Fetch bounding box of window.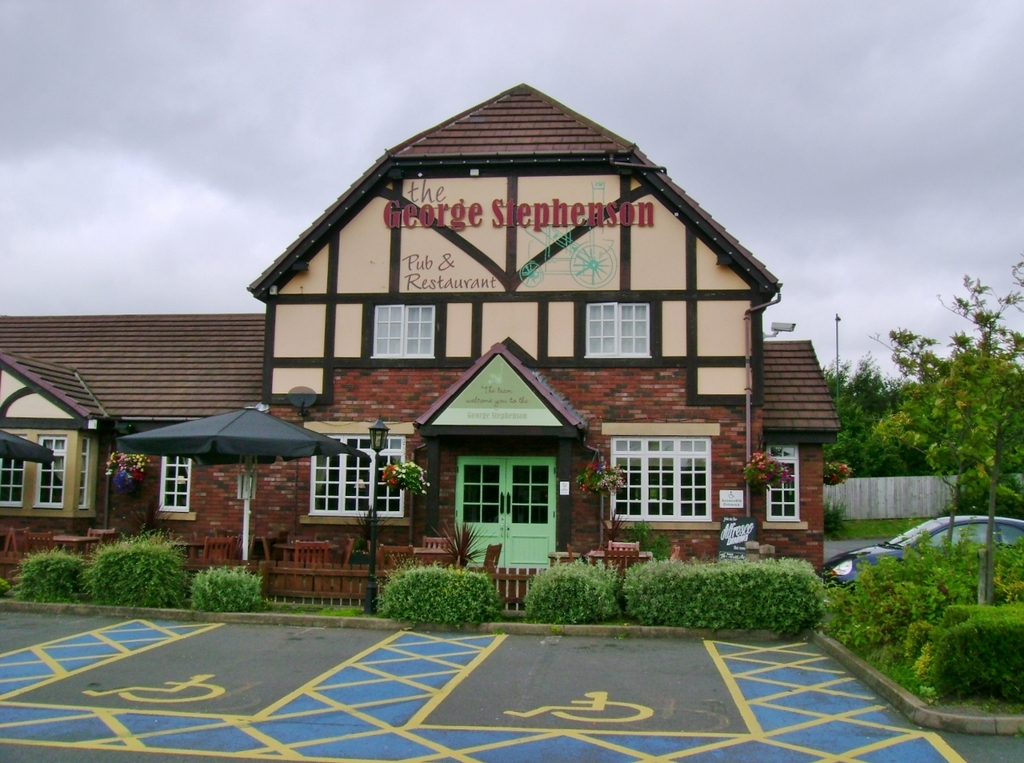
Bbox: [760,444,809,527].
